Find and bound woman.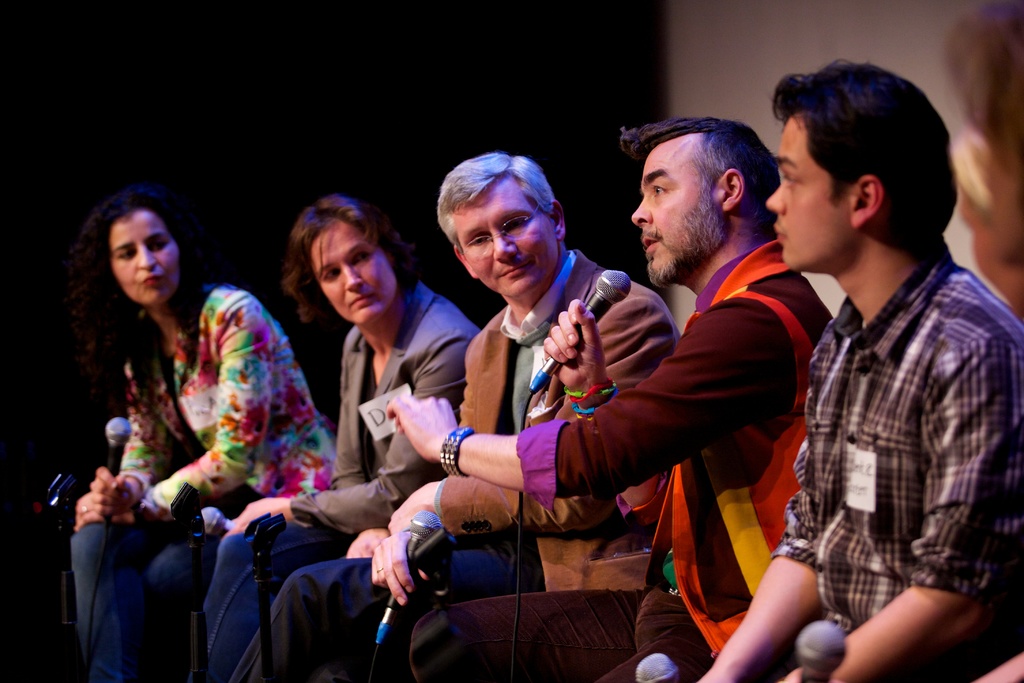
Bound: <box>52,190,291,623</box>.
